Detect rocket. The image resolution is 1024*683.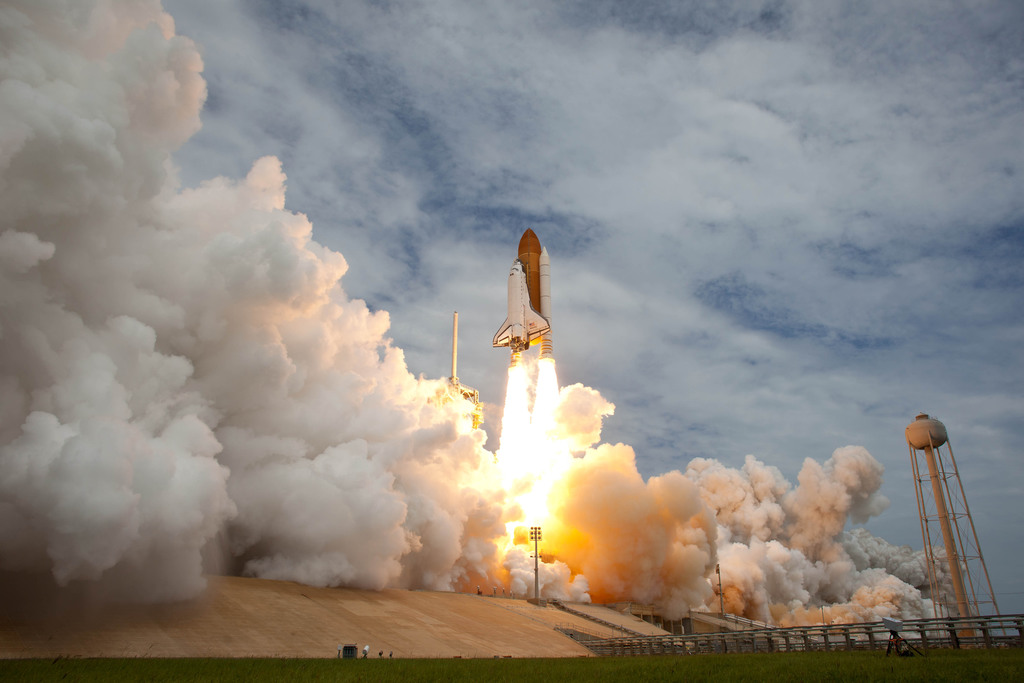
l=488, t=257, r=545, b=359.
